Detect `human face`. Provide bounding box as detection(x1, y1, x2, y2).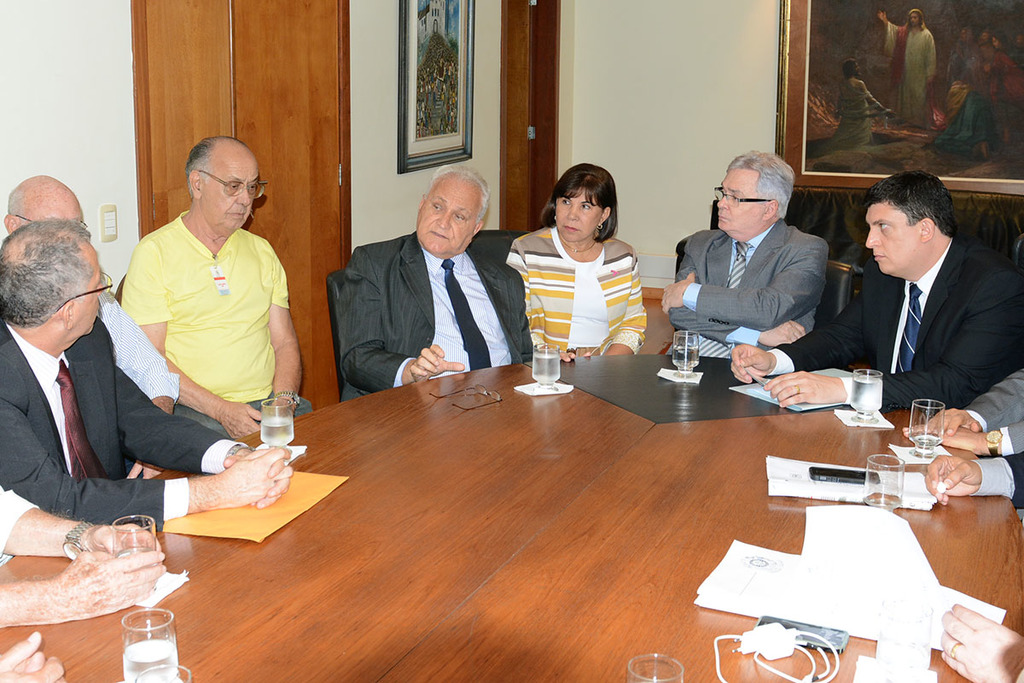
detection(201, 144, 271, 226).
